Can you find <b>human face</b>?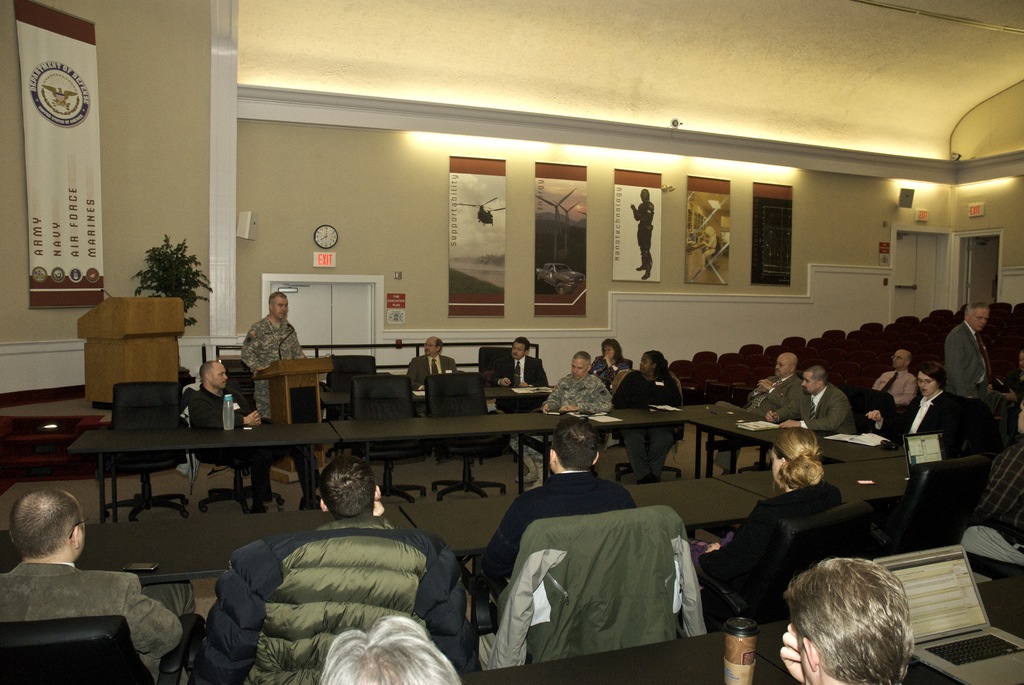
Yes, bounding box: pyautogui.locateOnScreen(771, 448, 781, 485).
